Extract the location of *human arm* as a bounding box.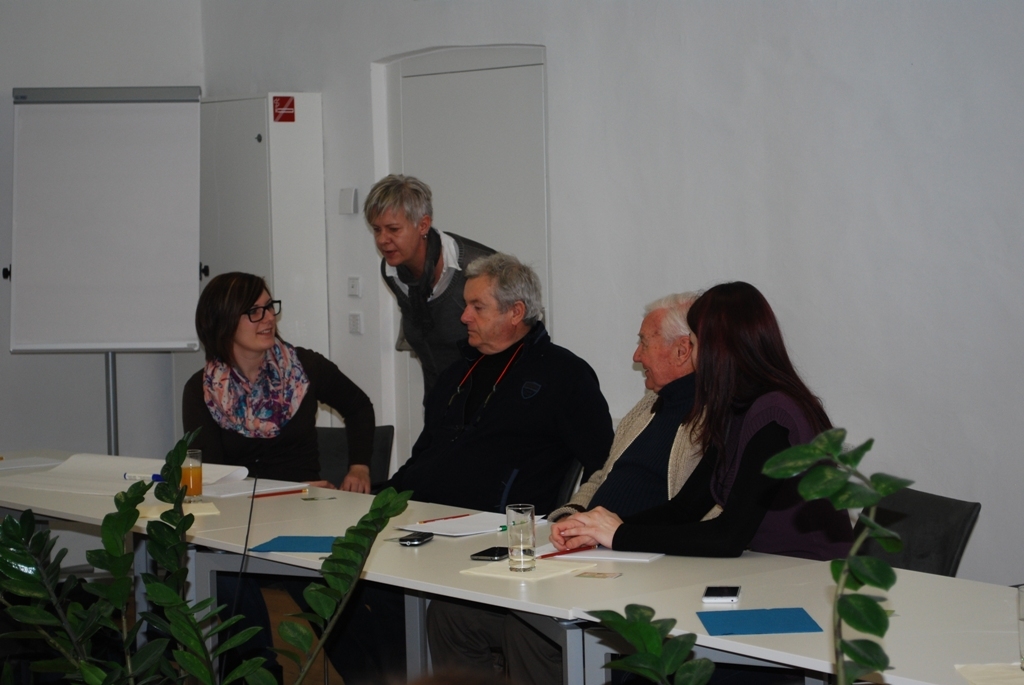
547:514:594:553.
